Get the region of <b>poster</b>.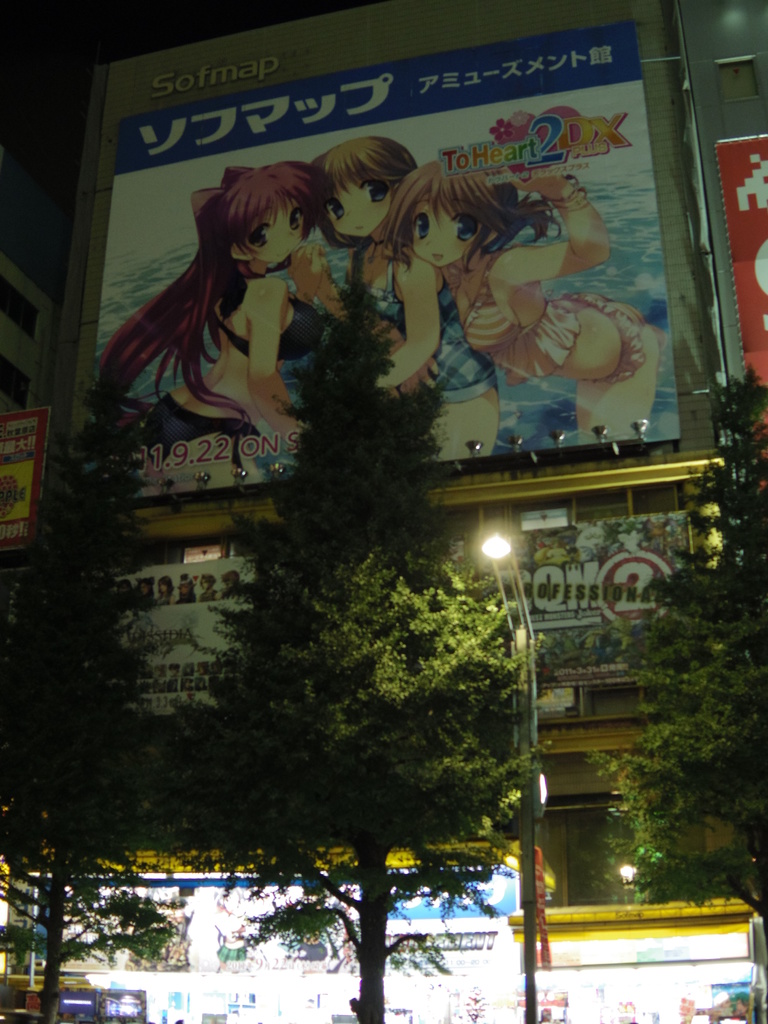
Rect(719, 132, 767, 402).
